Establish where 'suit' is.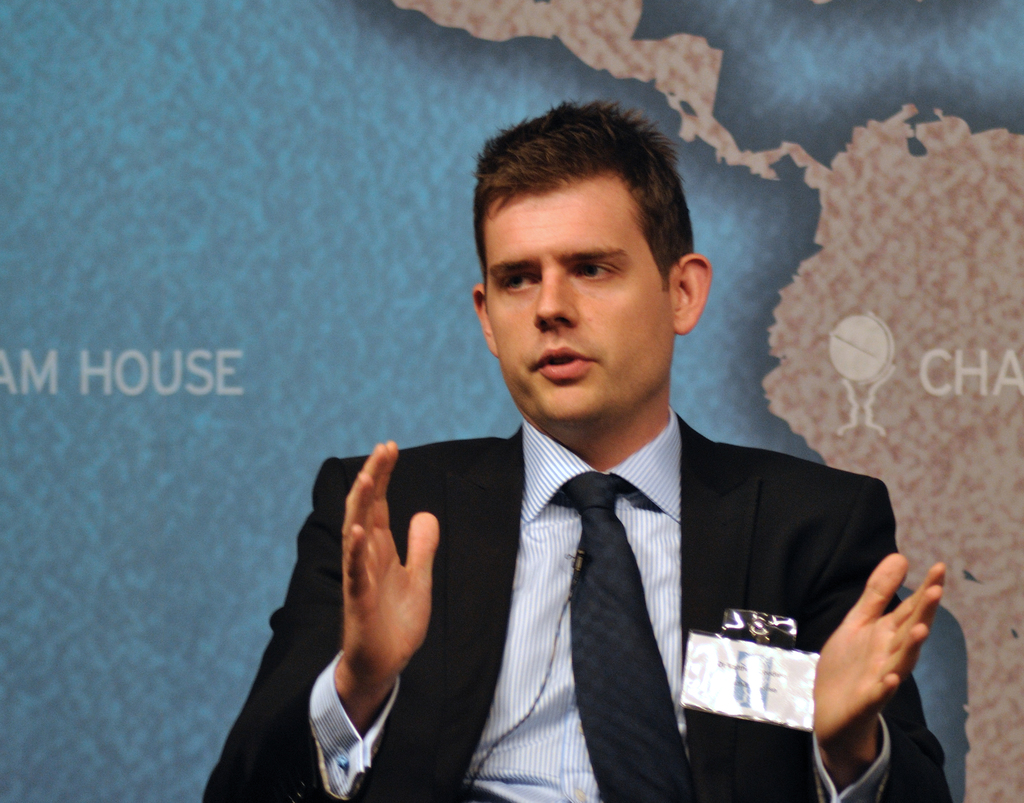
Established at locate(311, 332, 918, 783).
